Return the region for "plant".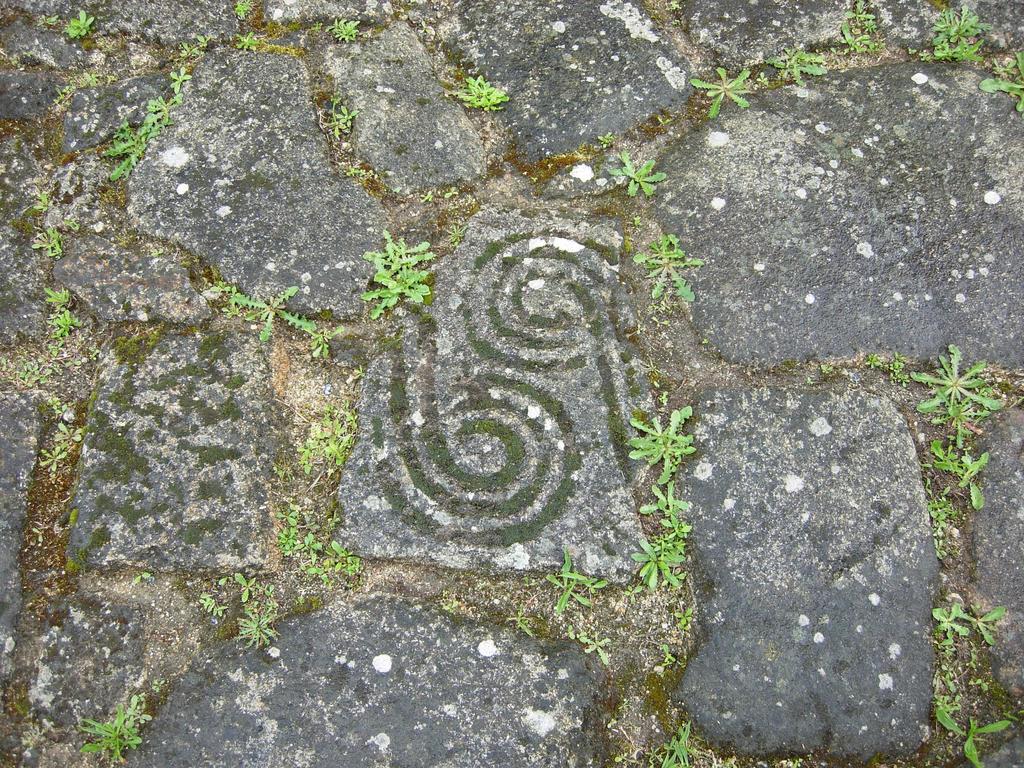
<bbox>236, 573, 257, 602</bbox>.
